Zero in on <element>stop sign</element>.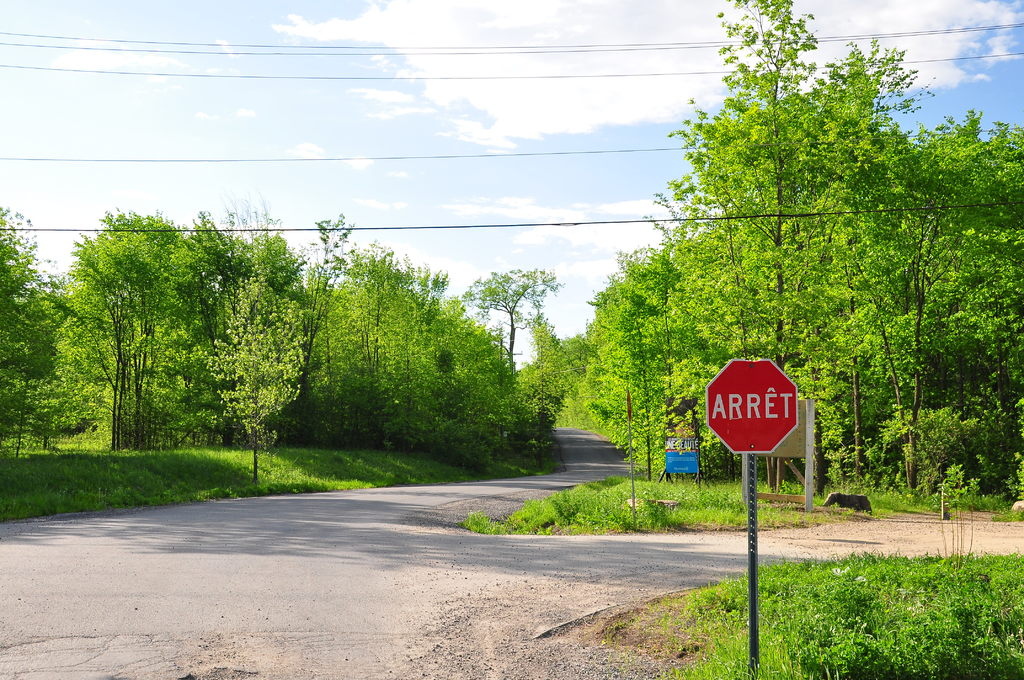
Zeroed in: (left=701, top=358, right=800, bottom=455).
